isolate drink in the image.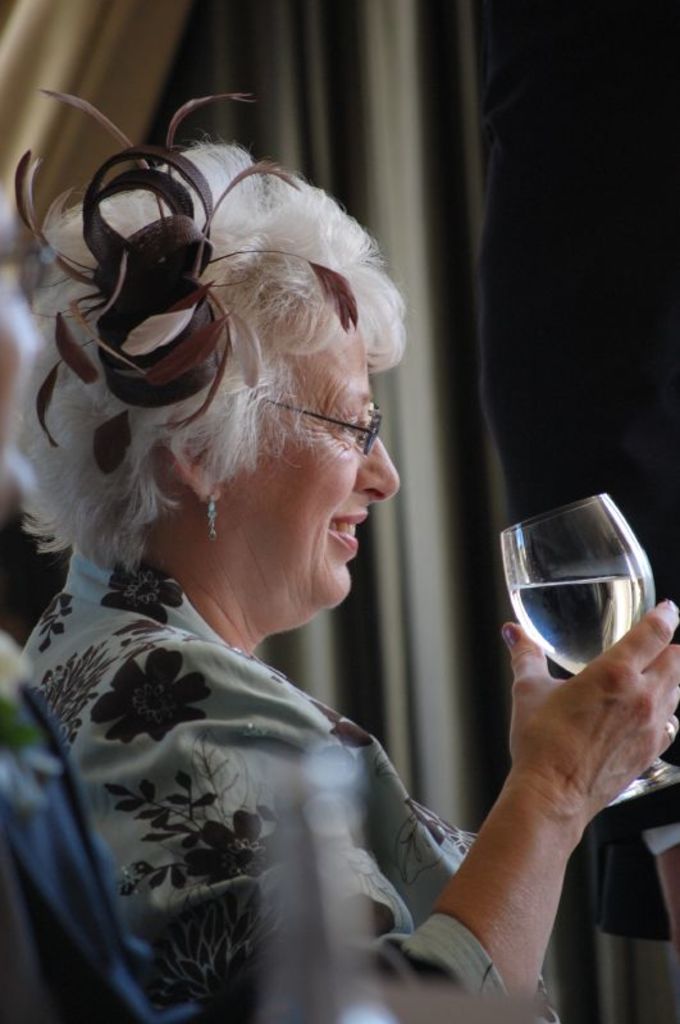
Isolated region: crop(507, 577, 658, 678).
